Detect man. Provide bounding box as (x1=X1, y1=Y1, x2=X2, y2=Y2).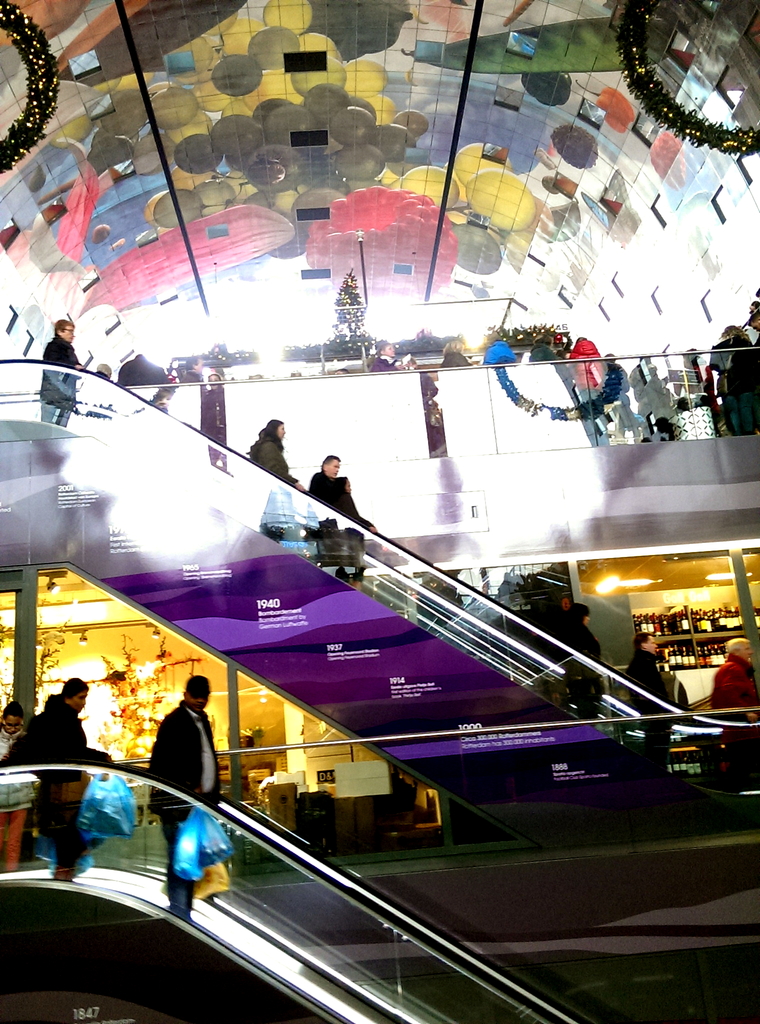
(x1=23, y1=669, x2=118, y2=881).
